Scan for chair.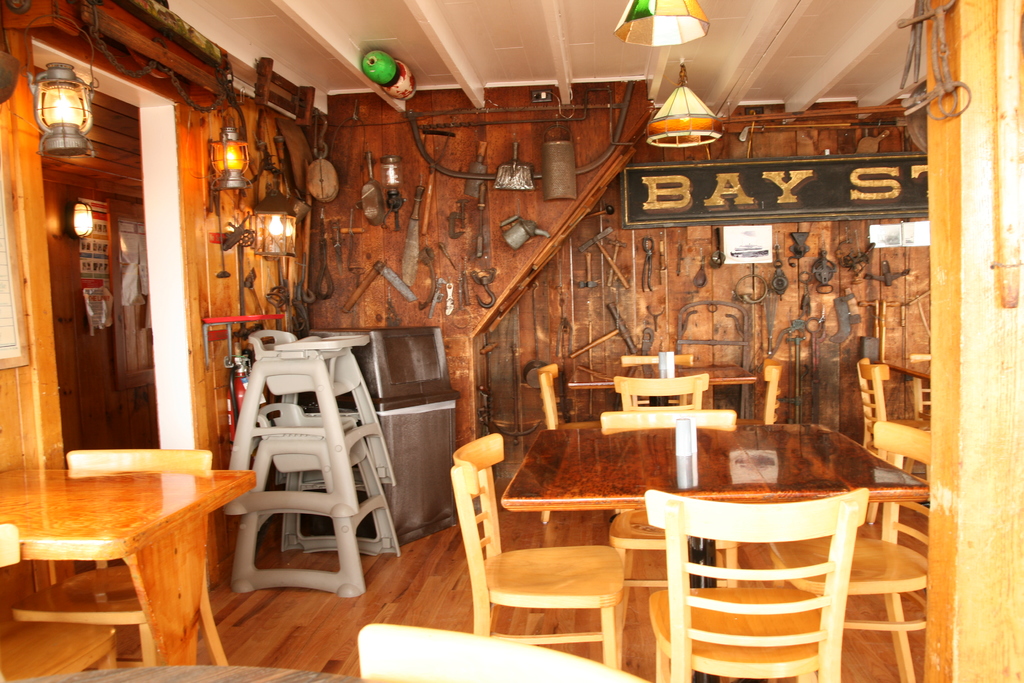
Scan result: rect(640, 486, 871, 682).
